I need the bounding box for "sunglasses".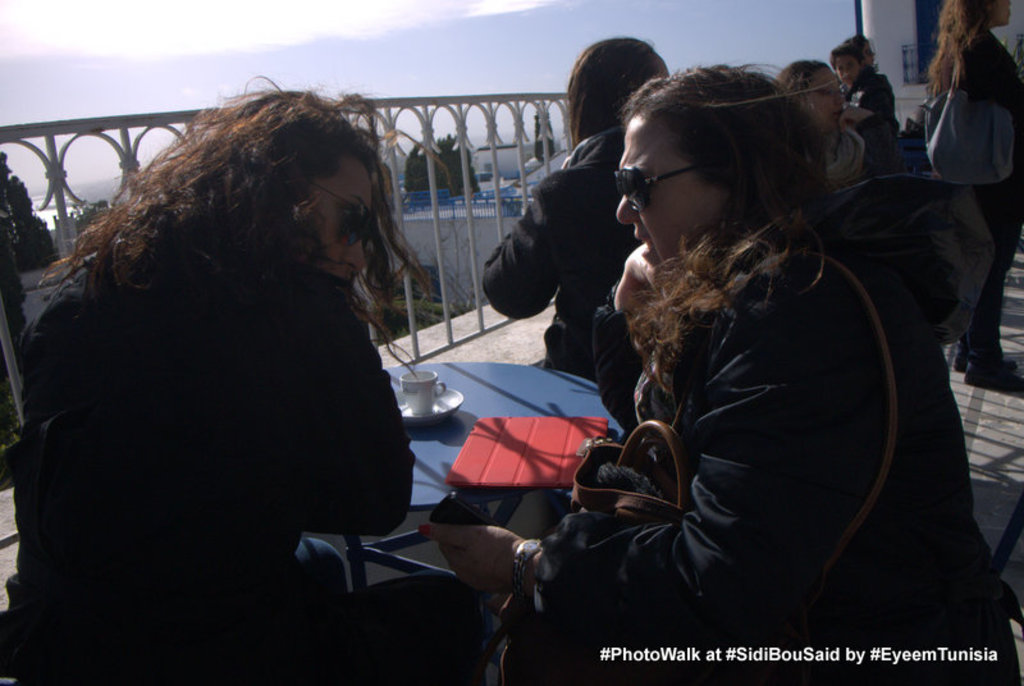
Here it is: box=[613, 160, 699, 209].
